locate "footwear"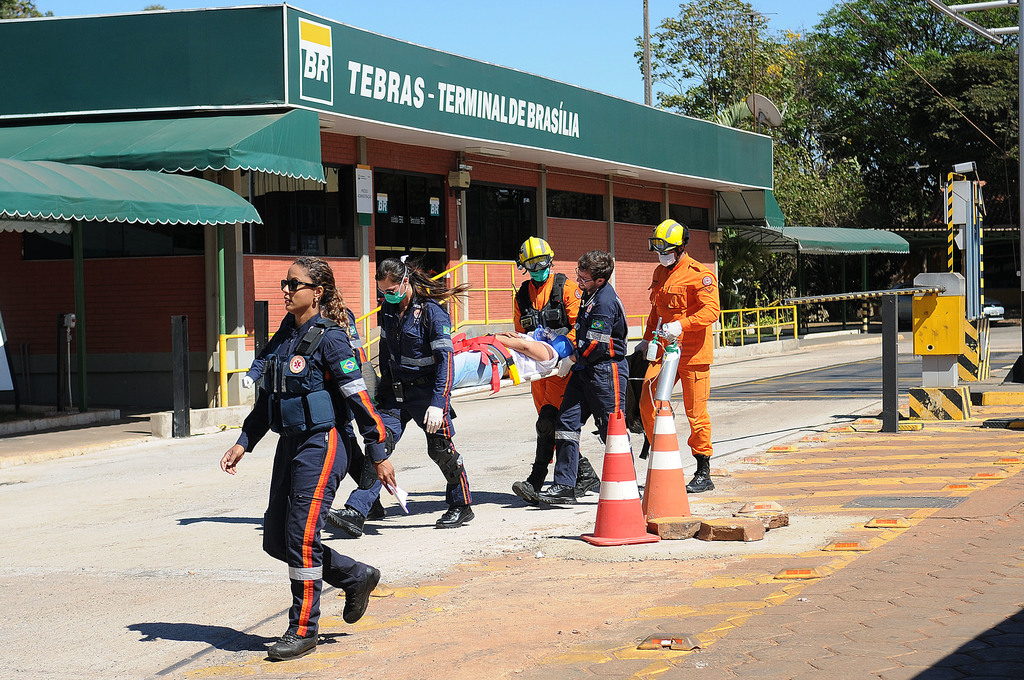
locate(317, 505, 365, 539)
